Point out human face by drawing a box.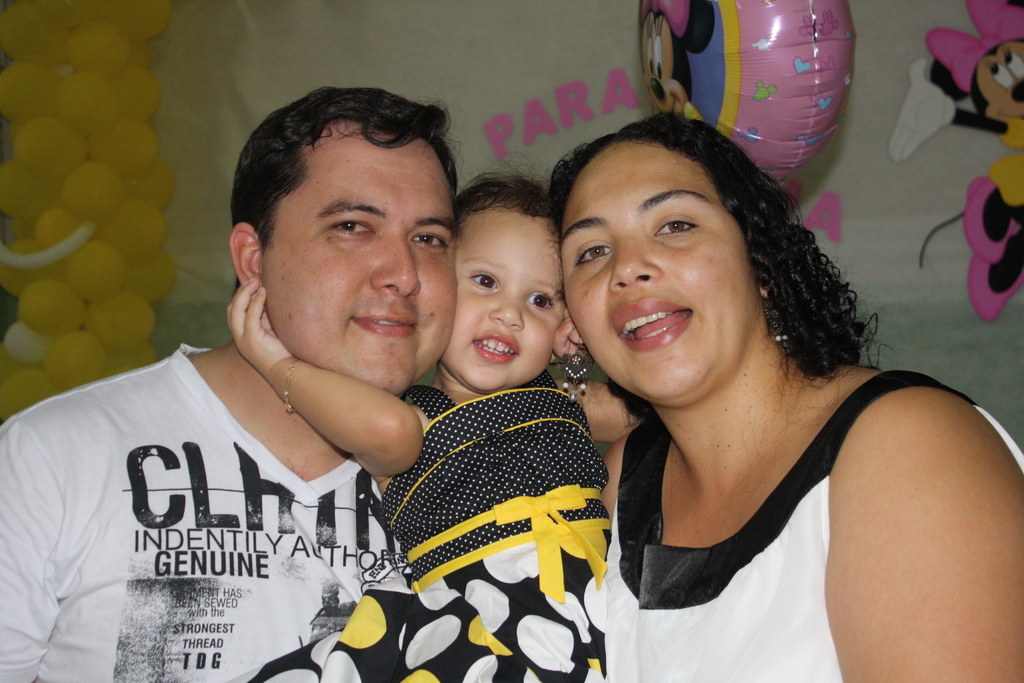
<region>557, 140, 749, 406</region>.
